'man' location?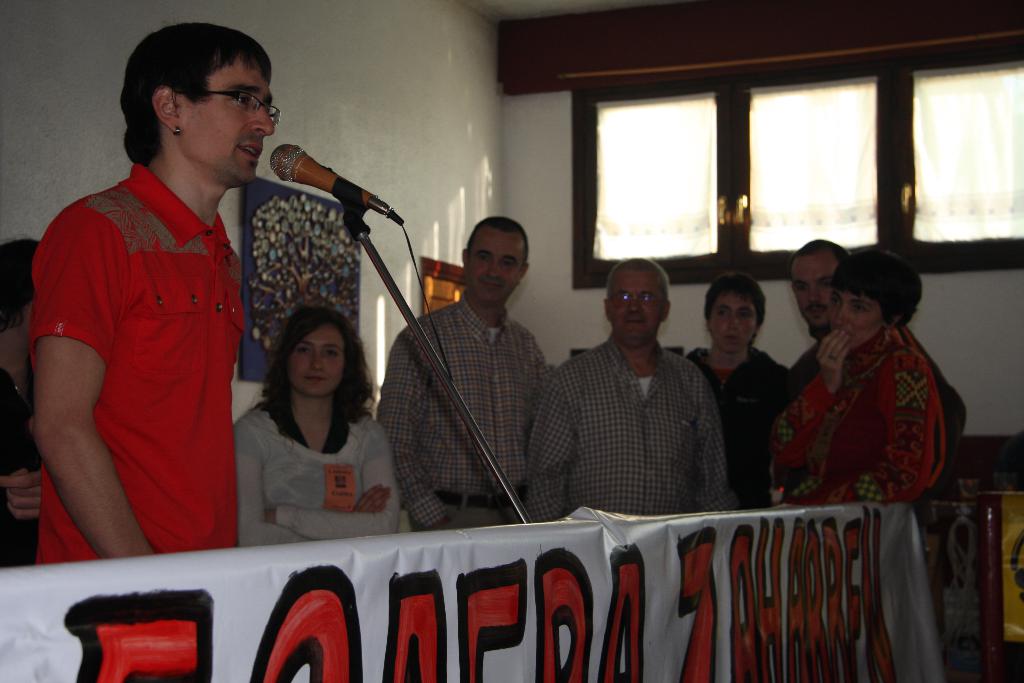
<bbox>21, 19, 255, 559</bbox>
